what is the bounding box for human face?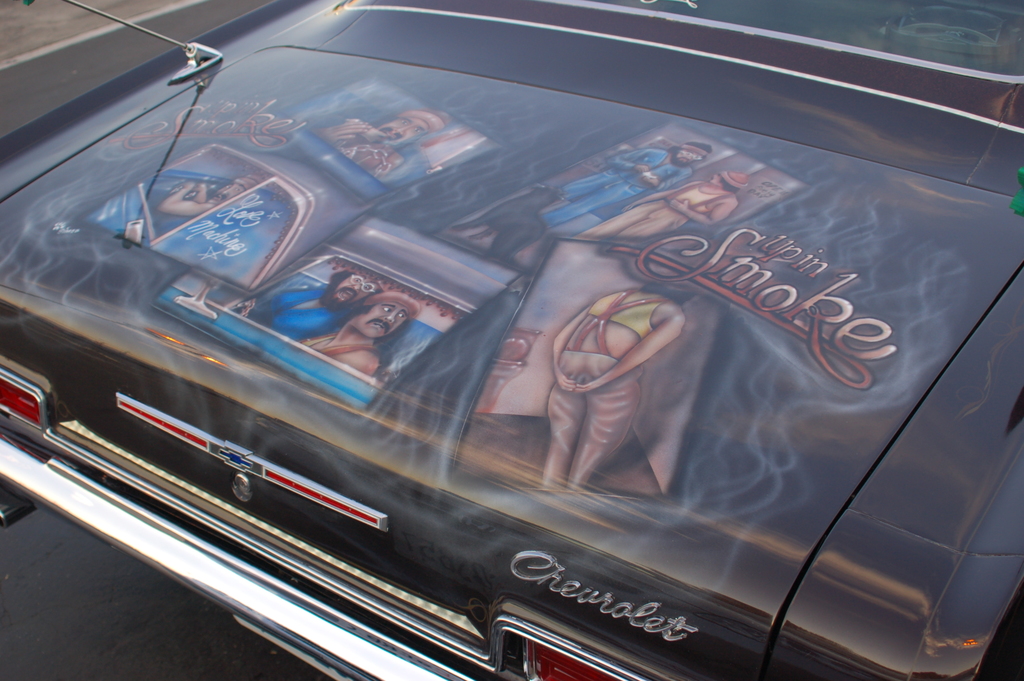
box=[888, 9, 1005, 63].
